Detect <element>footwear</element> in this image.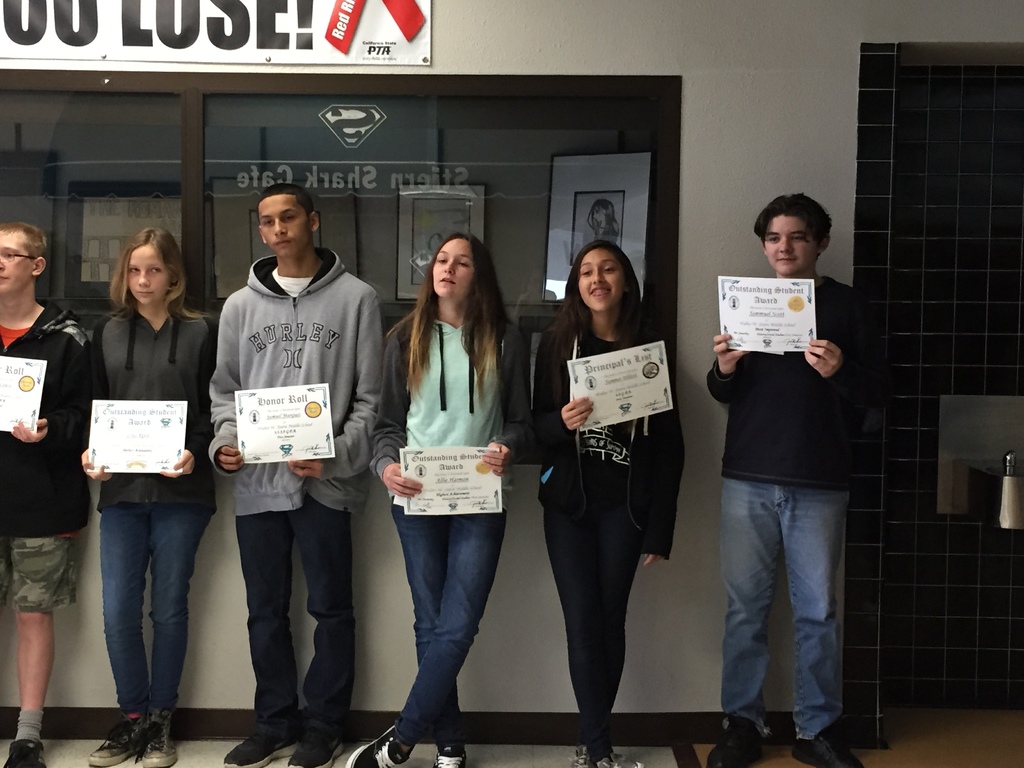
Detection: x1=707, y1=719, x2=757, y2=767.
